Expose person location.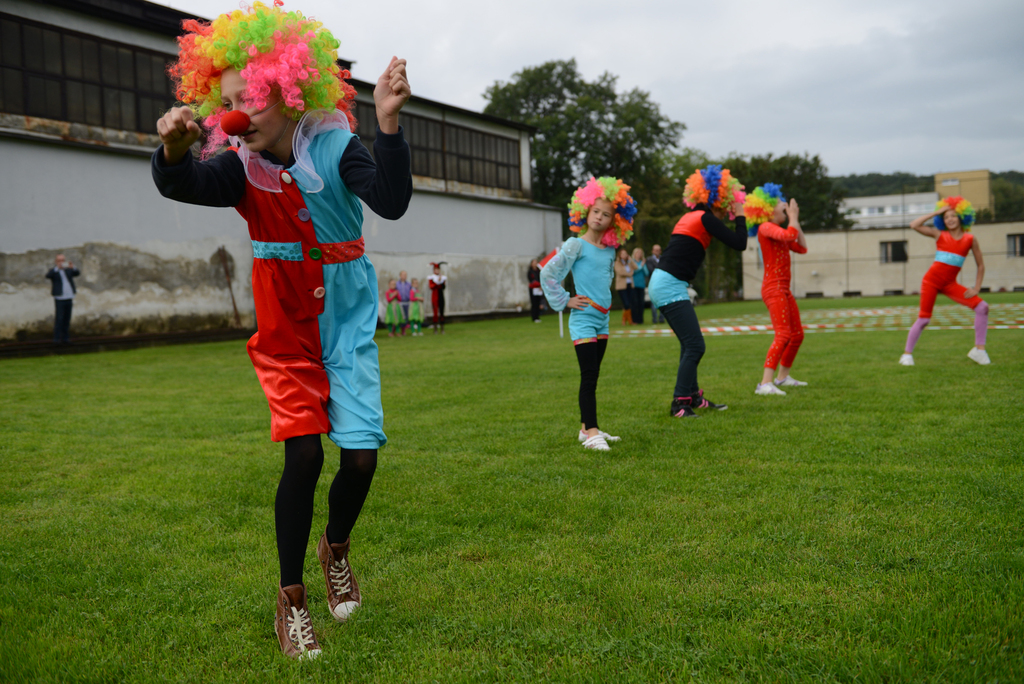
Exposed at locate(612, 247, 636, 323).
